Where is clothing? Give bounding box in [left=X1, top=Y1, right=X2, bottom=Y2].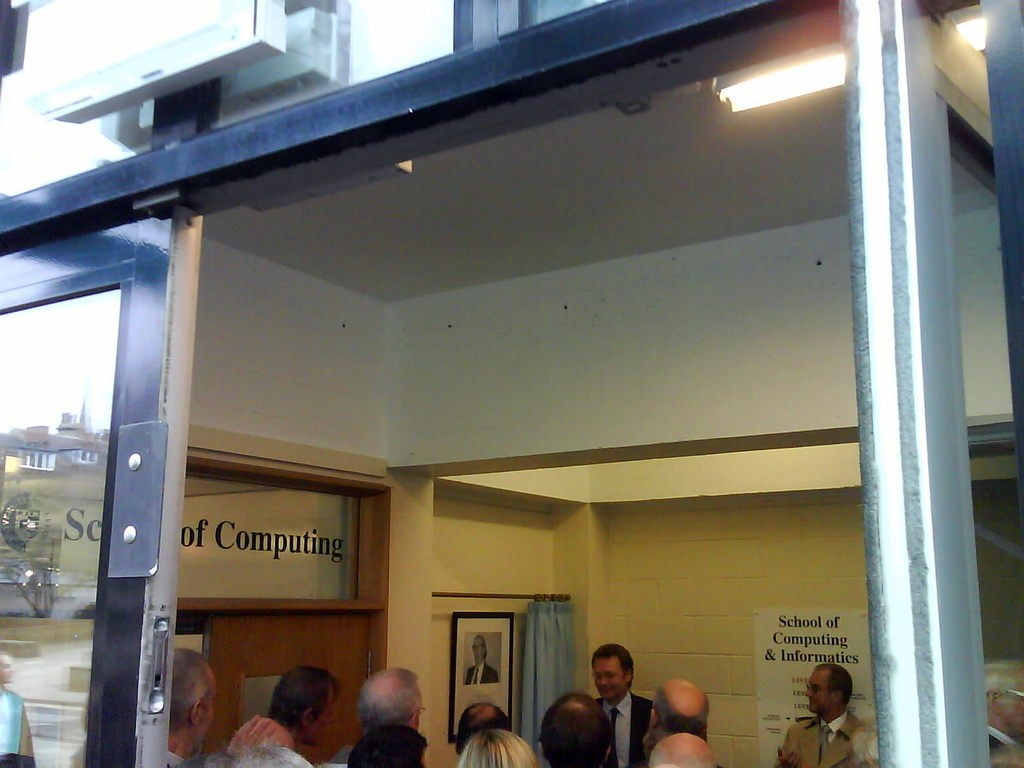
[left=991, top=730, right=1023, bottom=764].
